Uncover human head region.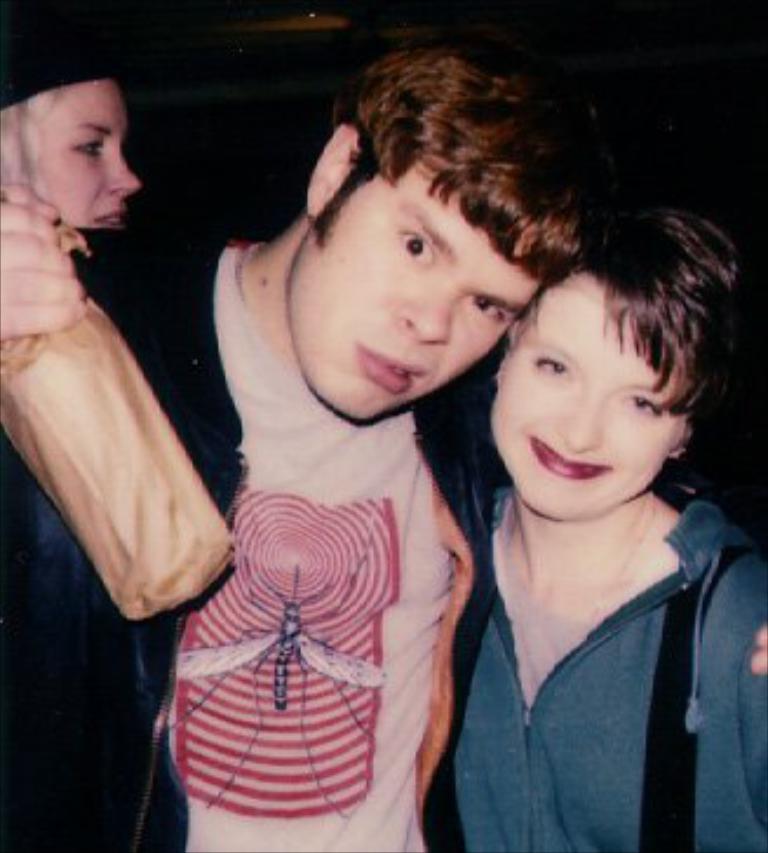
Uncovered: crop(479, 181, 737, 533).
